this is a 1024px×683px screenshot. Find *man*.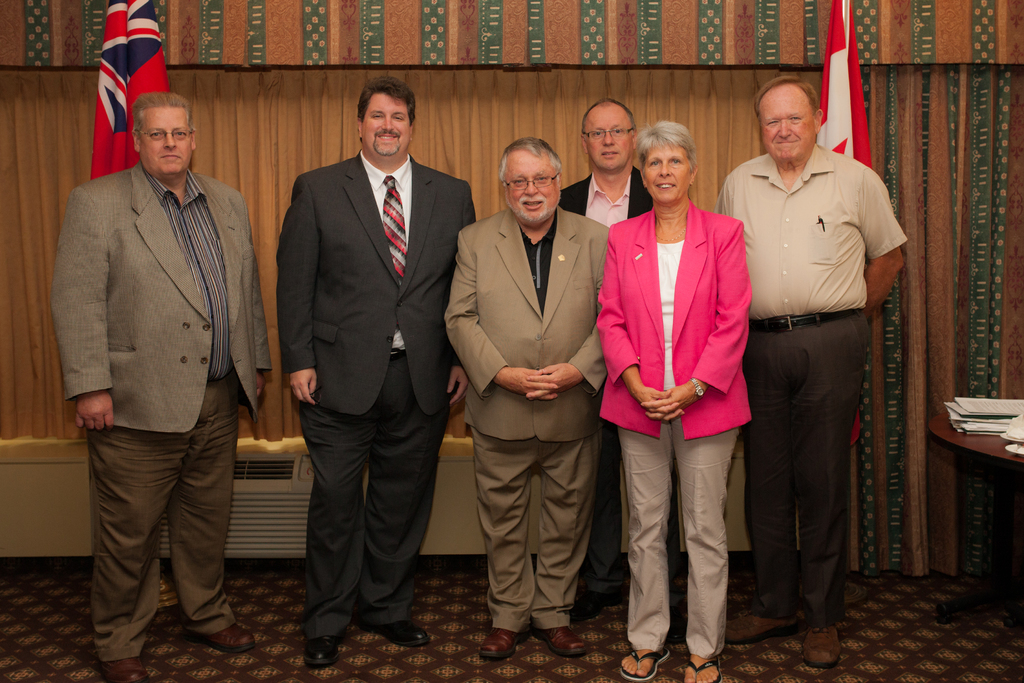
Bounding box: 551, 98, 691, 630.
